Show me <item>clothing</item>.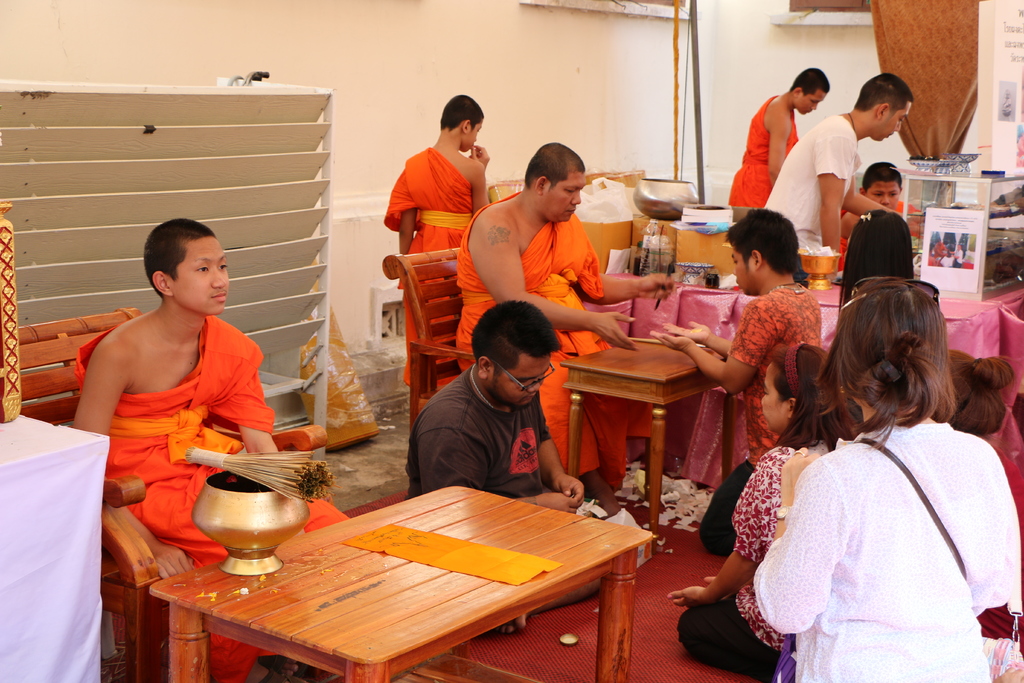
<item>clothing</item> is here: (left=760, top=110, right=856, bottom=253).
